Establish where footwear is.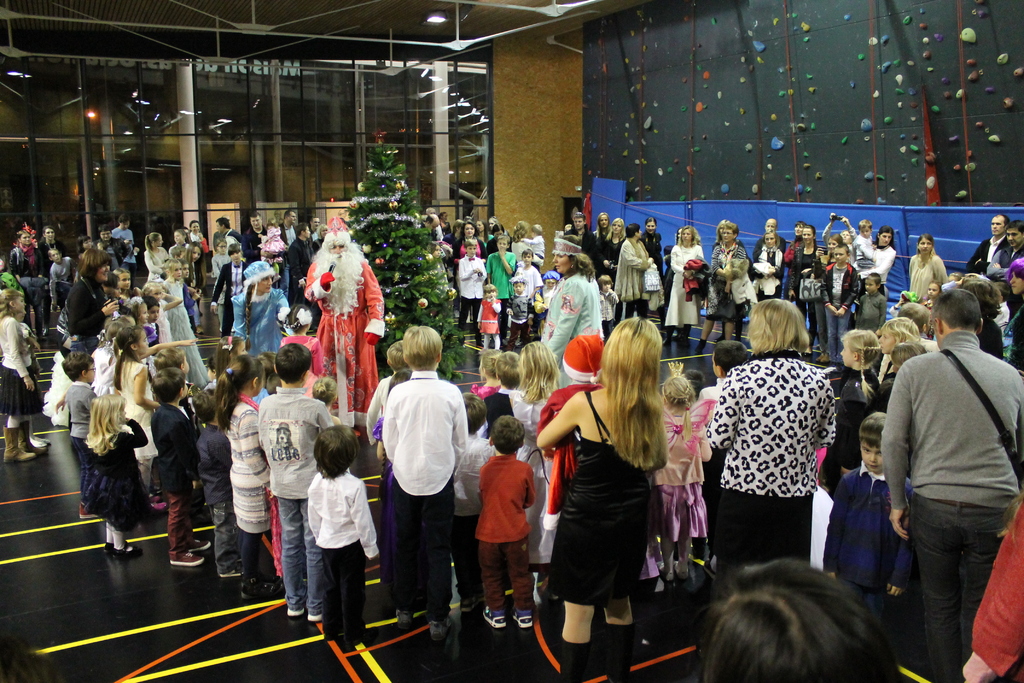
Established at bbox=[285, 605, 306, 614].
